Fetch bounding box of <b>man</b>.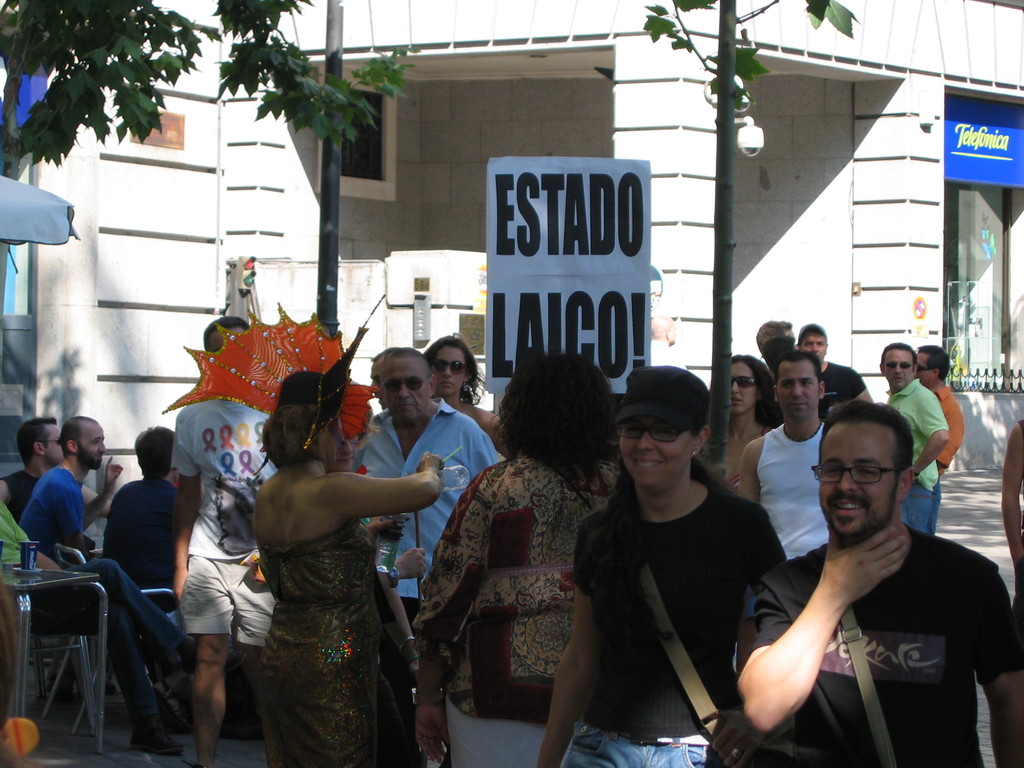
Bbox: left=747, top=352, right=840, bottom=556.
